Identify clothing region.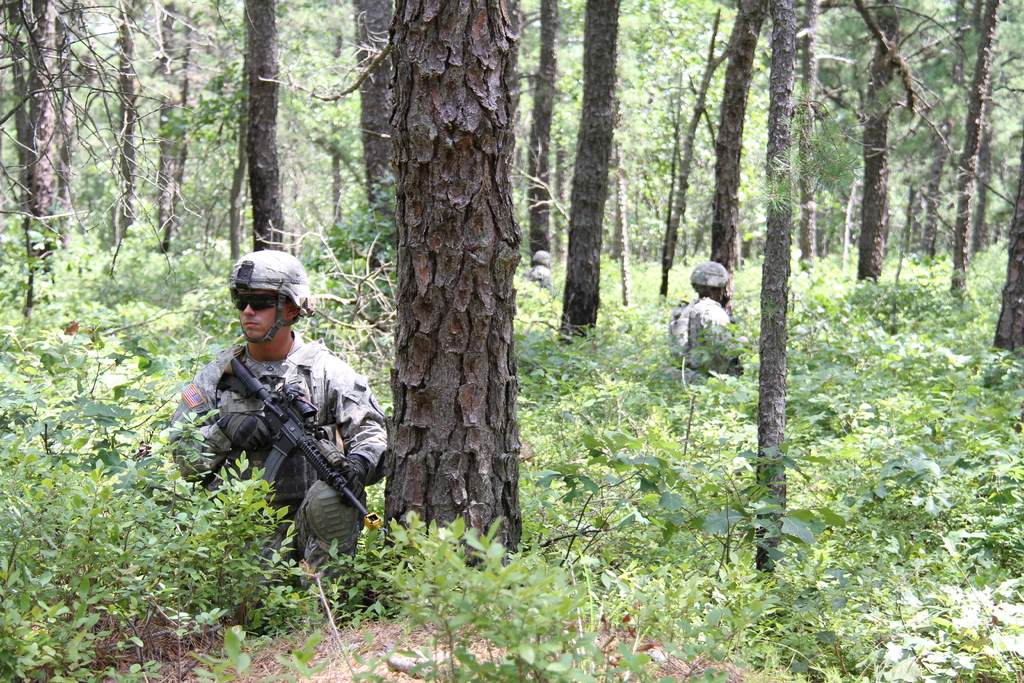
Region: bbox(668, 295, 742, 379).
